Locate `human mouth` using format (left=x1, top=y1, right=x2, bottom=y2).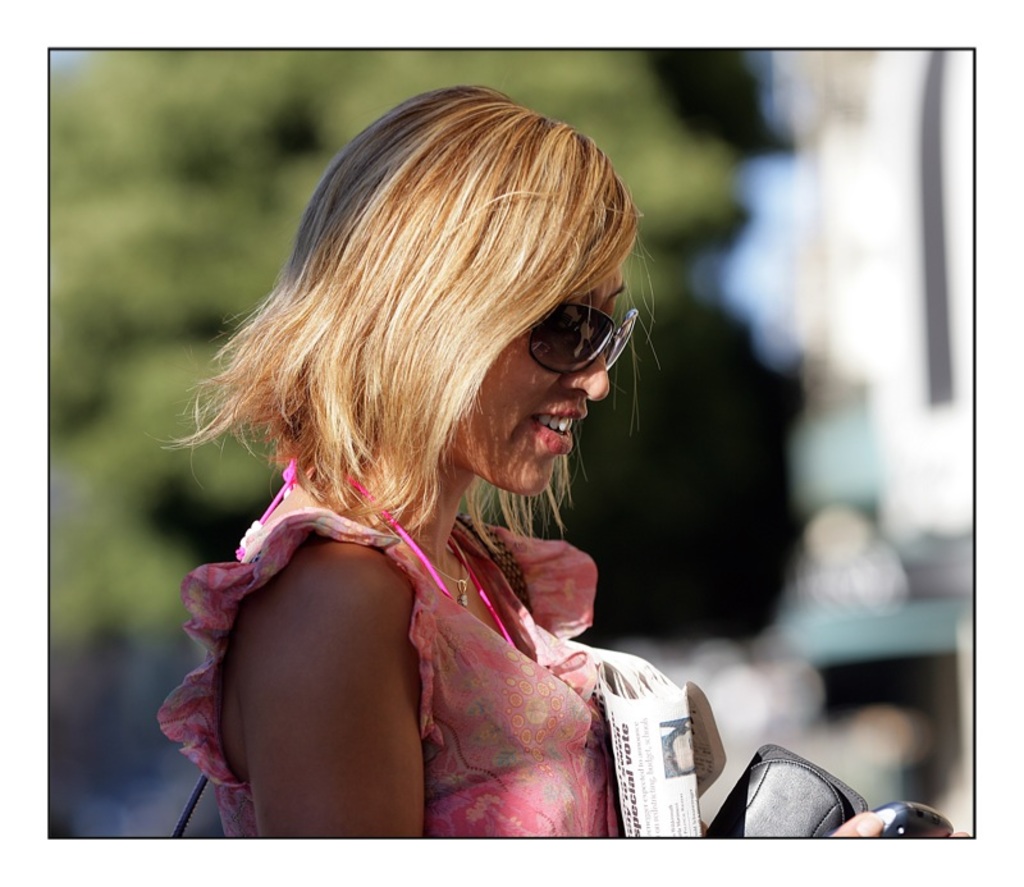
(left=524, top=410, right=586, bottom=456).
